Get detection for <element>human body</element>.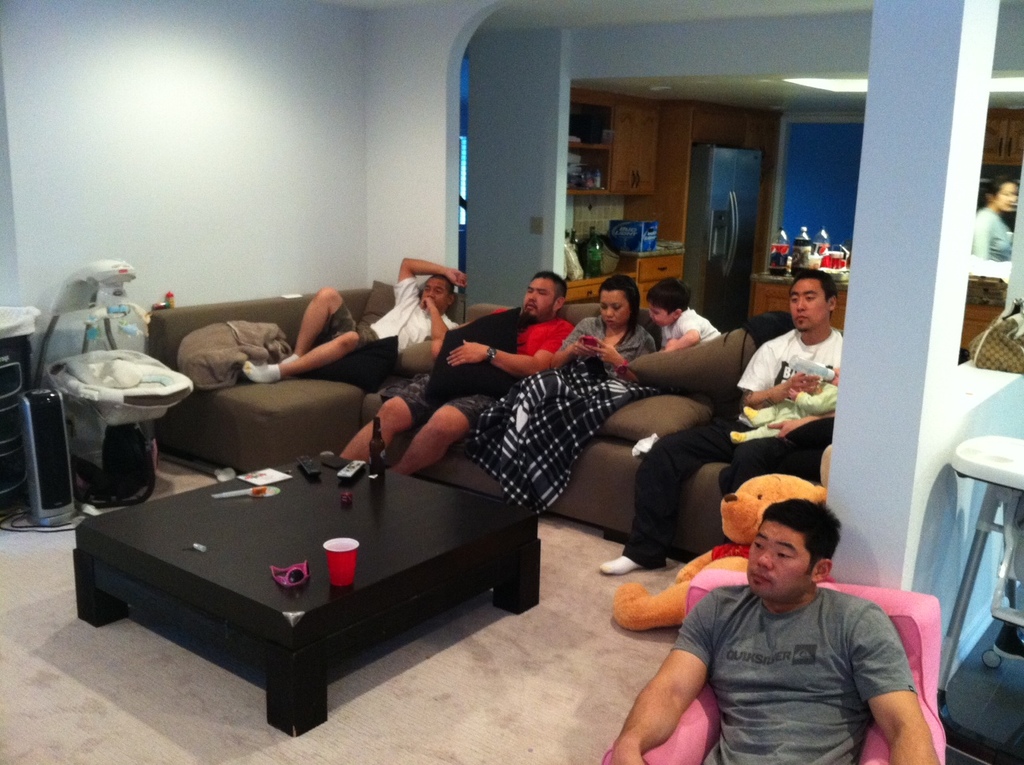
Detection: x1=465, y1=266, x2=664, y2=524.
